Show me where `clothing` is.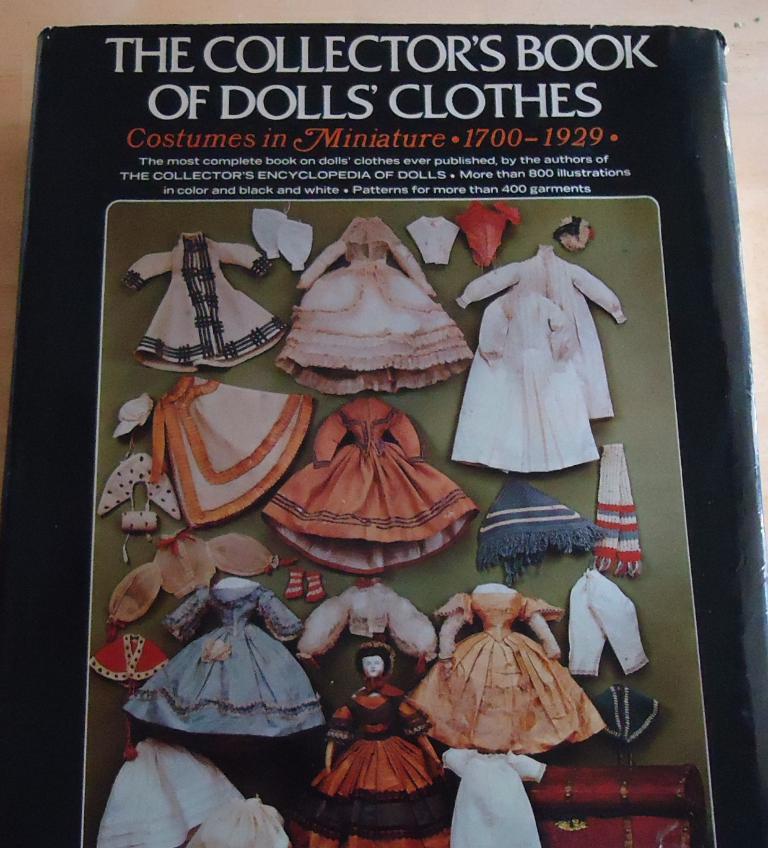
`clothing` is at detection(408, 584, 613, 756).
